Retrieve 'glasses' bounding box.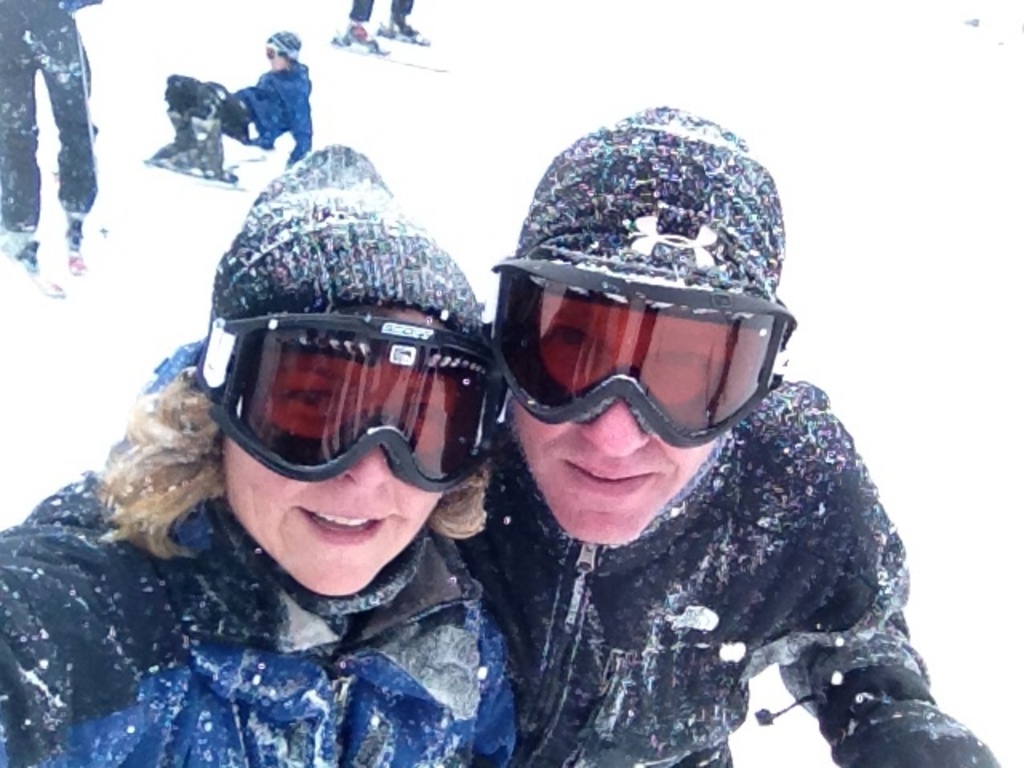
Bounding box: <region>194, 312, 507, 494</region>.
